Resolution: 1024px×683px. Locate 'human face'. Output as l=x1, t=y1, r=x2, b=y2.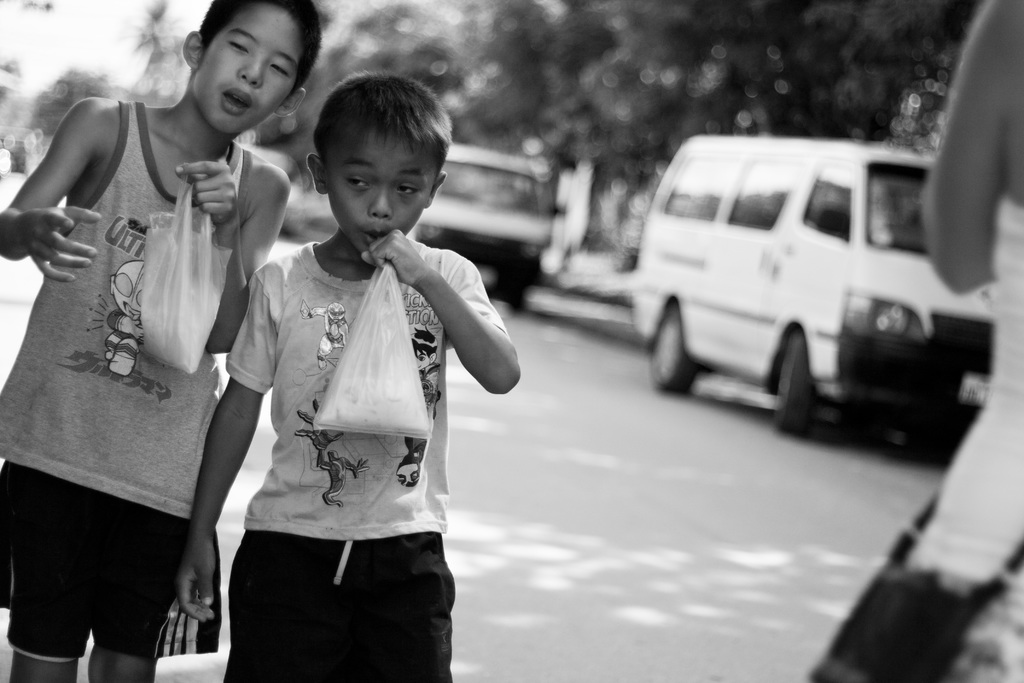
l=193, t=8, r=305, b=138.
